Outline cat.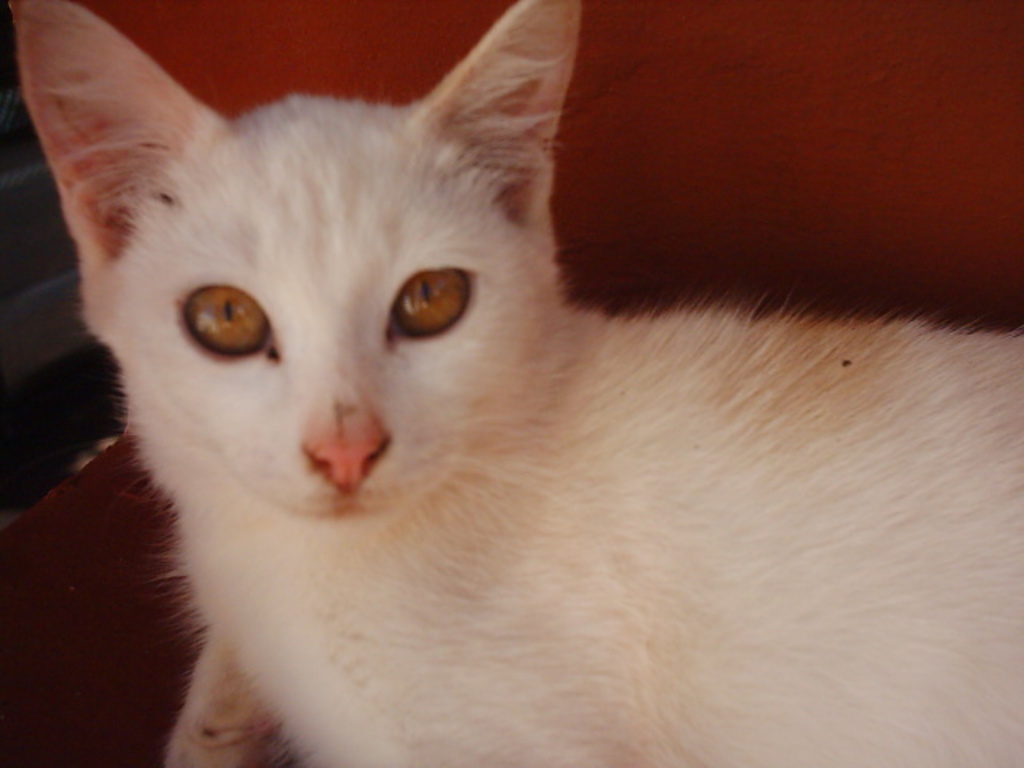
Outline: <region>19, 0, 1023, 757</region>.
